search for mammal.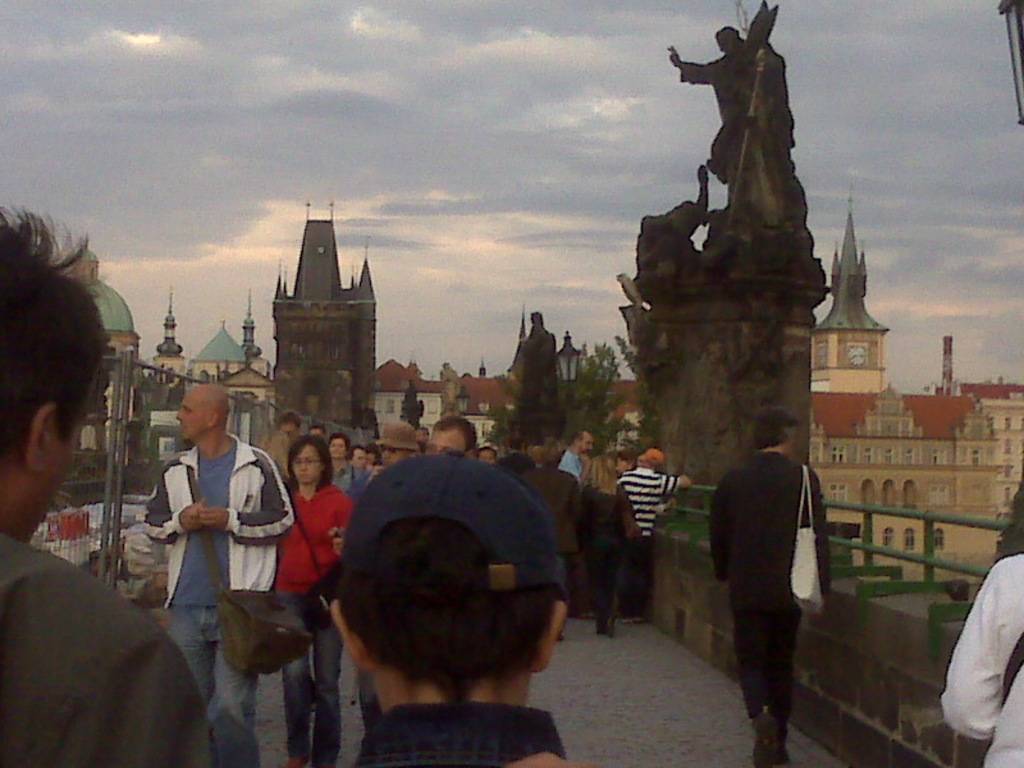
Found at box(934, 550, 1023, 767).
